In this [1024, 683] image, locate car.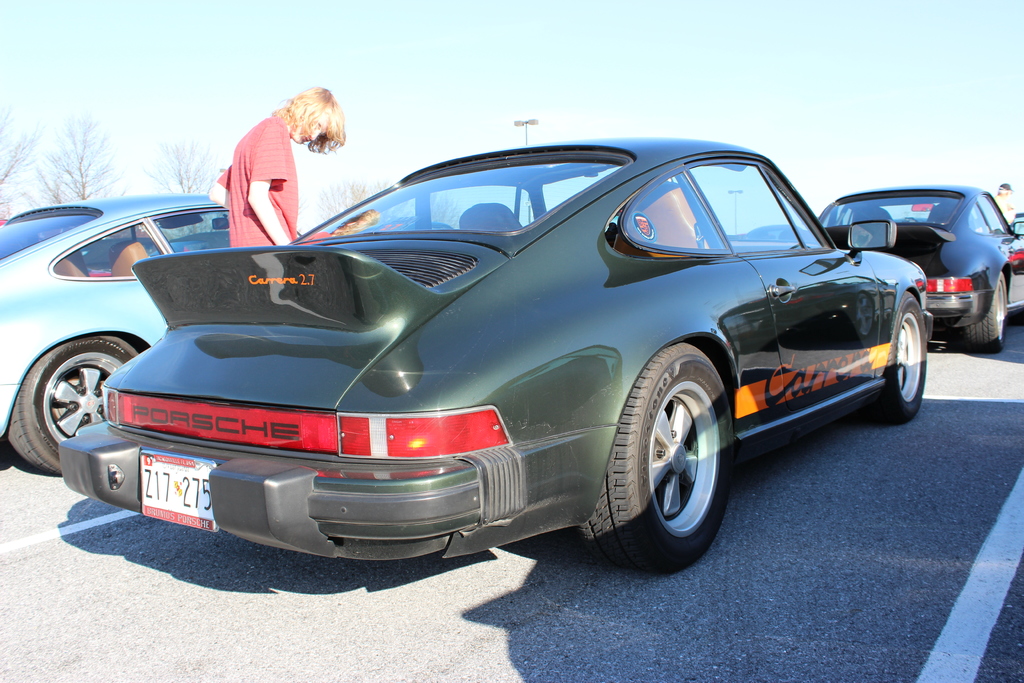
Bounding box: x1=0, y1=199, x2=300, y2=486.
